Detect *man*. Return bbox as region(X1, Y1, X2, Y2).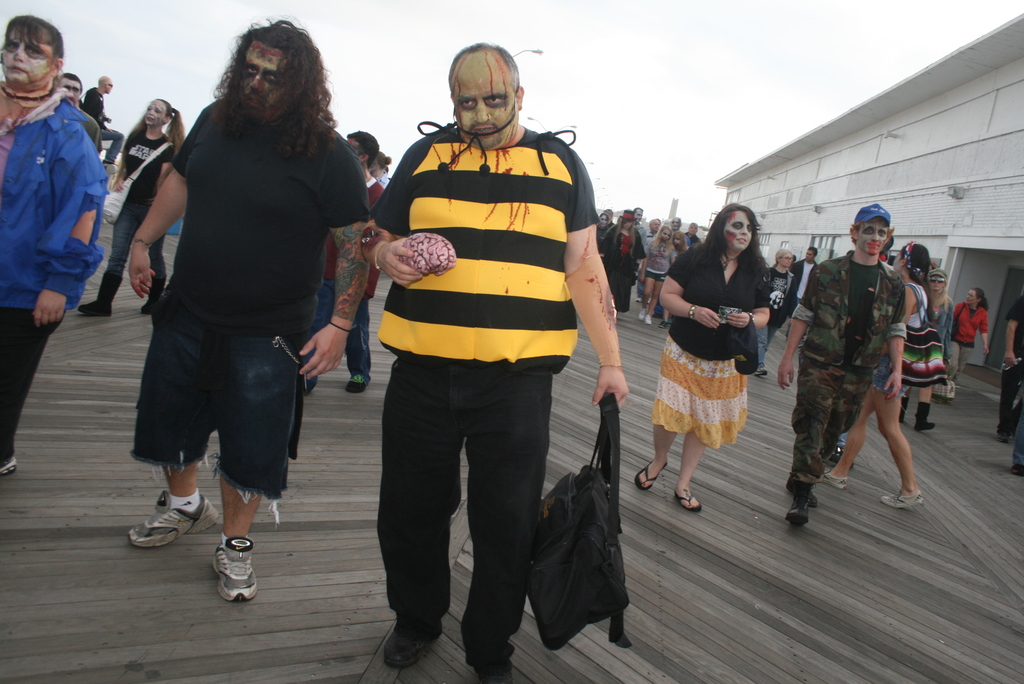
region(678, 220, 697, 251).
